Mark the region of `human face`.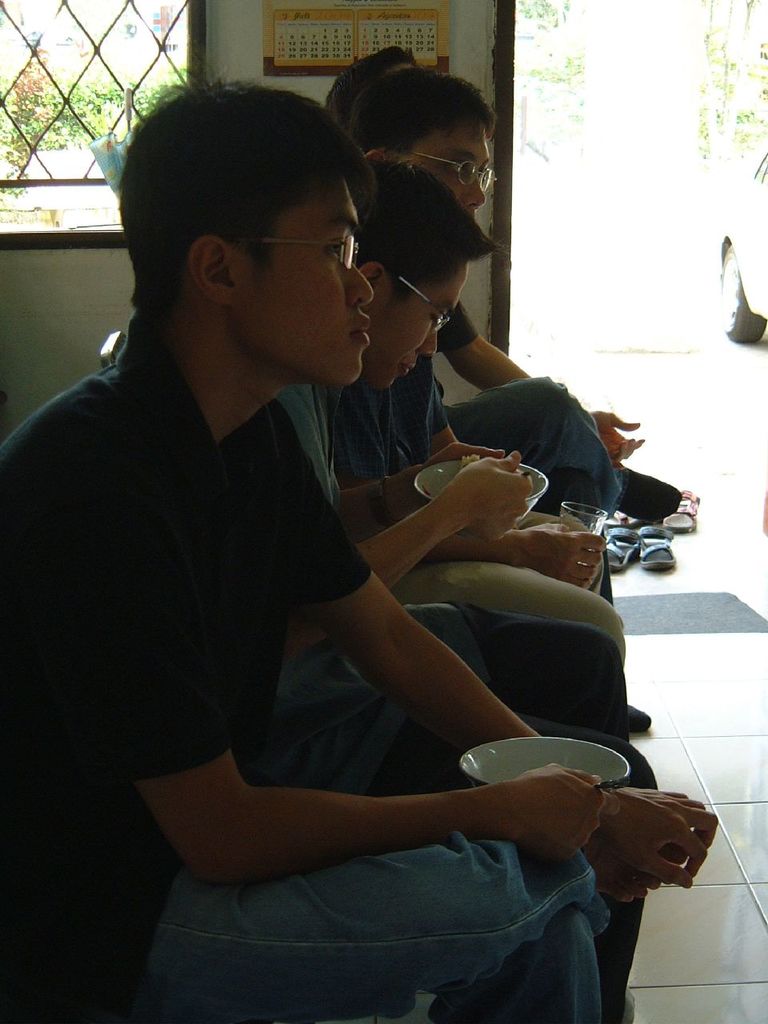
Region: (left=411, top=116, right=494, bottom=223).
